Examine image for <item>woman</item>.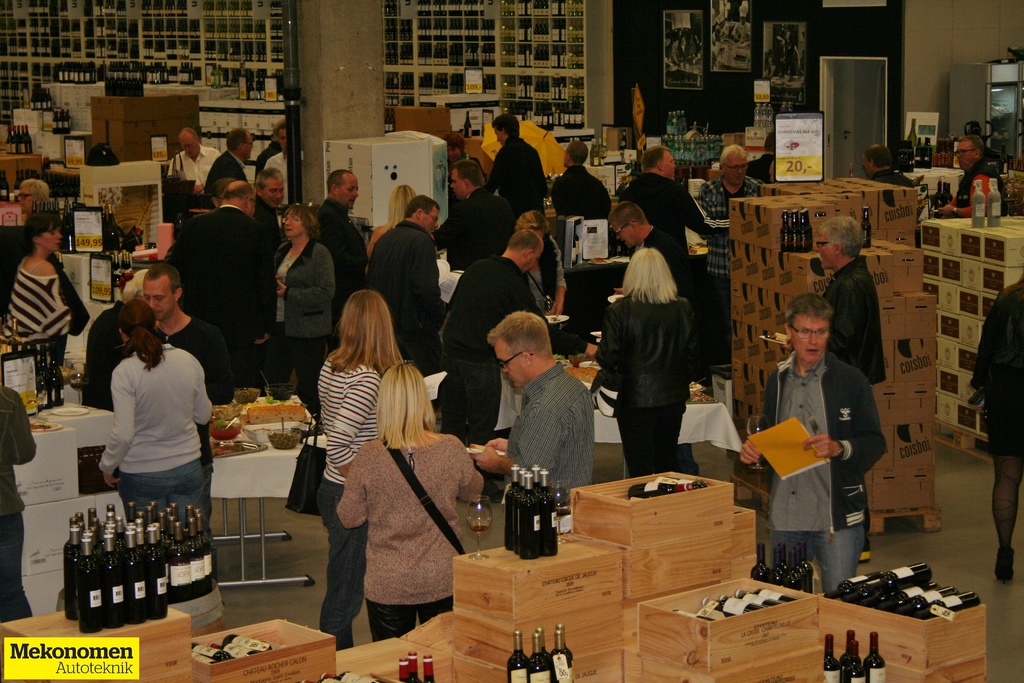
Examination result: pyautogui.locateOnScreen(604, 231, 719, 487).
